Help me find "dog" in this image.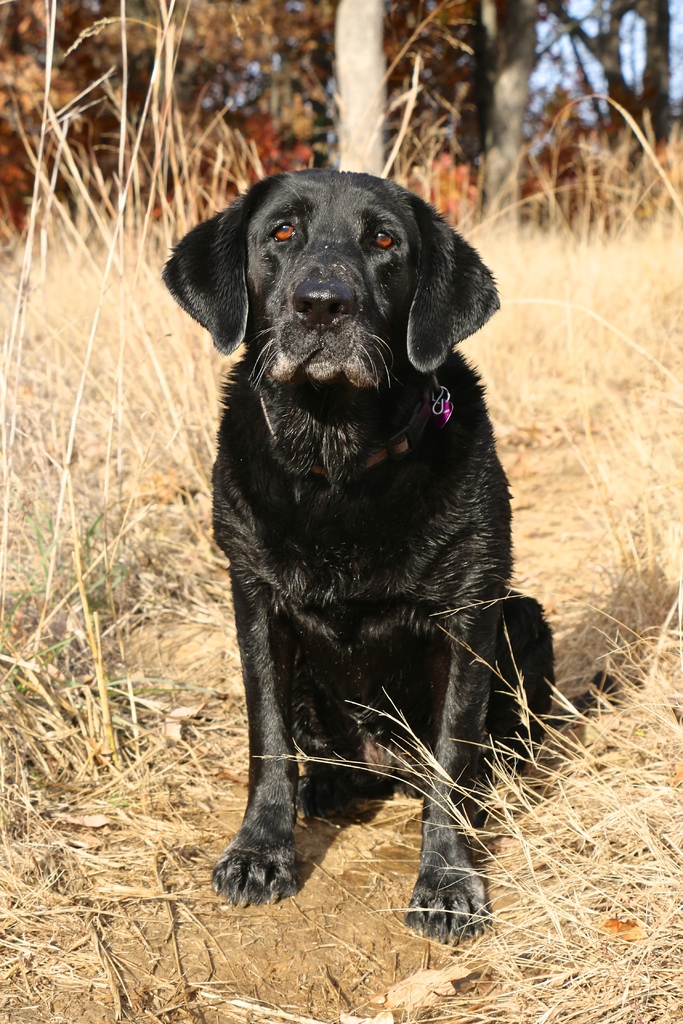
Found it: (x1=160, y1=167, x2=620, y2=949).
